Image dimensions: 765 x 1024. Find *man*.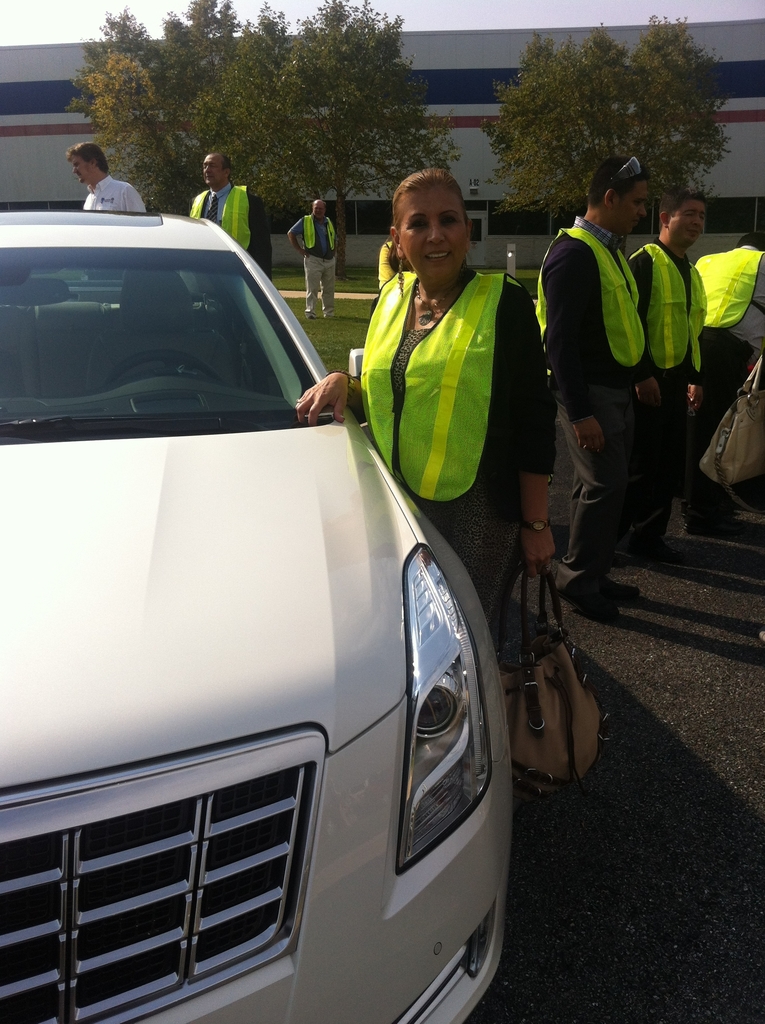
x1=295, y1=205, x2=337, y2=310.
